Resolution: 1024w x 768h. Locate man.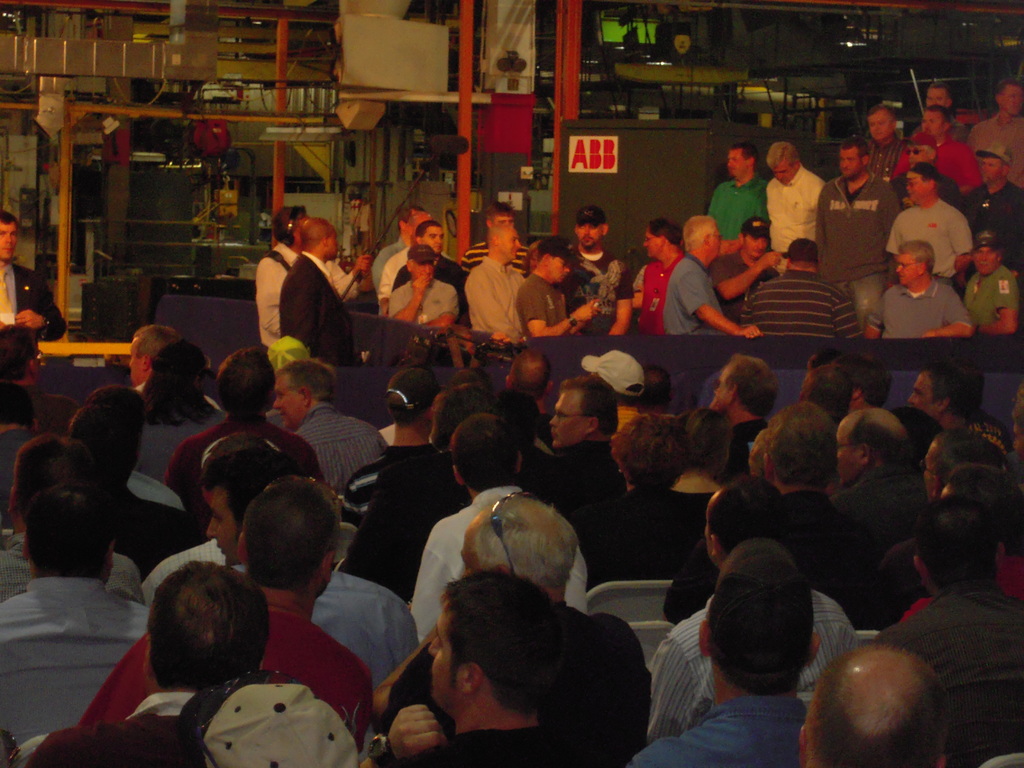
bbox=(256, 209, 369, 348).
